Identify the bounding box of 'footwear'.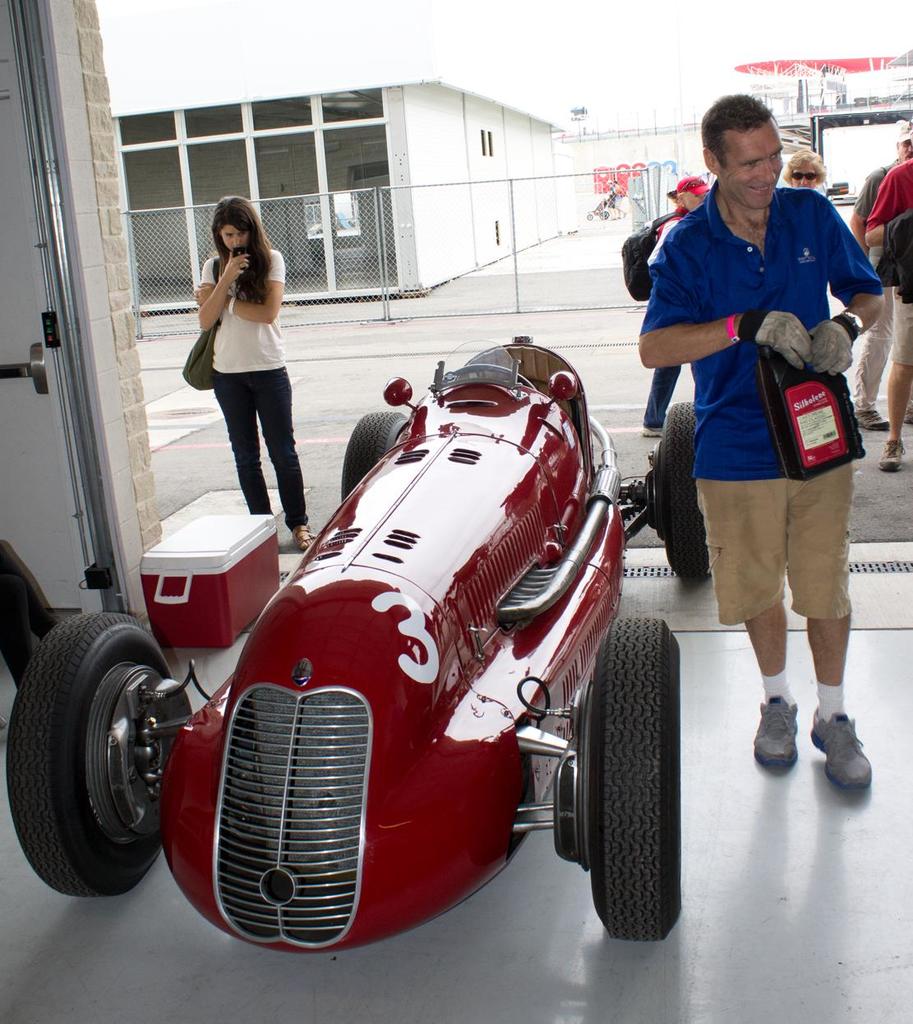
select_region(631, 417, 662, 445).
